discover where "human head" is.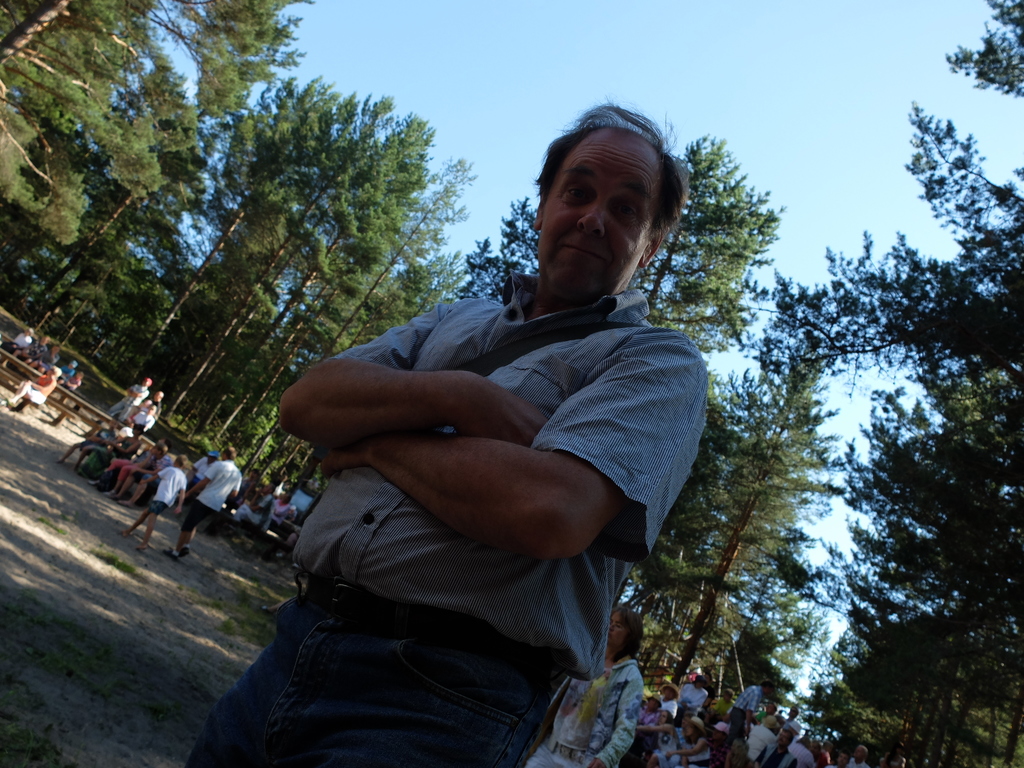
Discovered at 762, 715, 776, 728.
